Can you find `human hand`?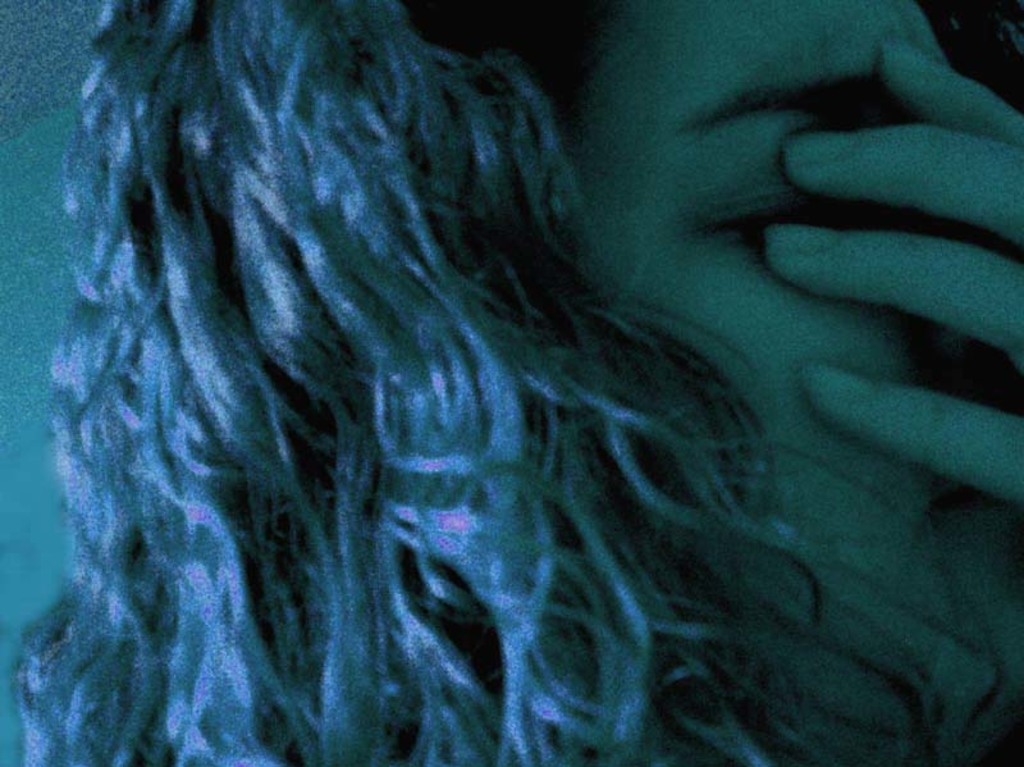
Yes, bounding box: bbox=[765, 41, 1023, 507].
